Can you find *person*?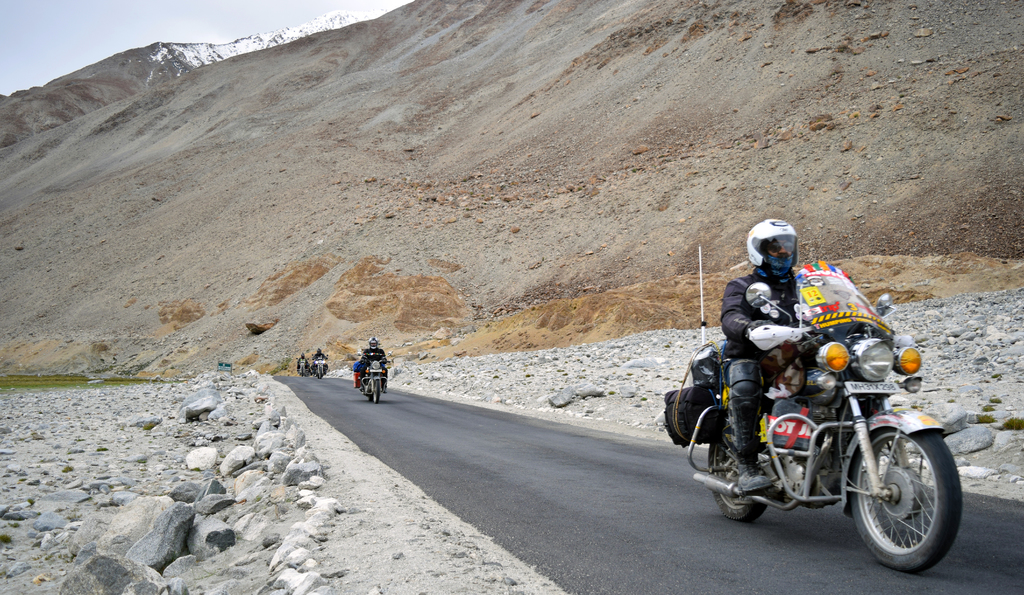
Yes, bounding box: 298/354/312/377.
